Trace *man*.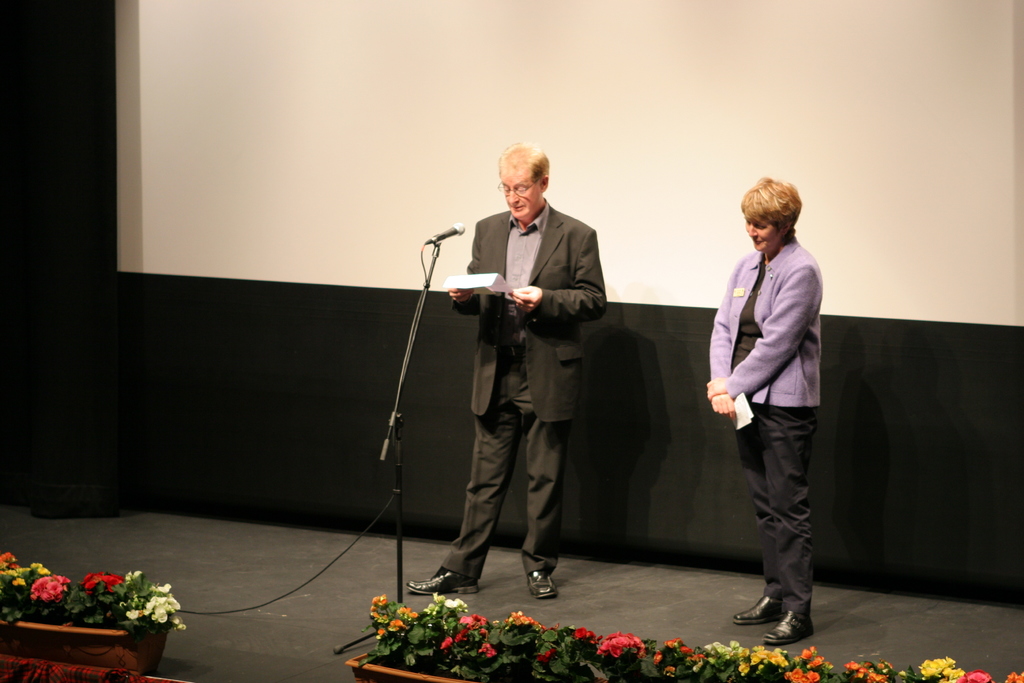
Traced to [left=407, top=136, right=609, bottom=597].
